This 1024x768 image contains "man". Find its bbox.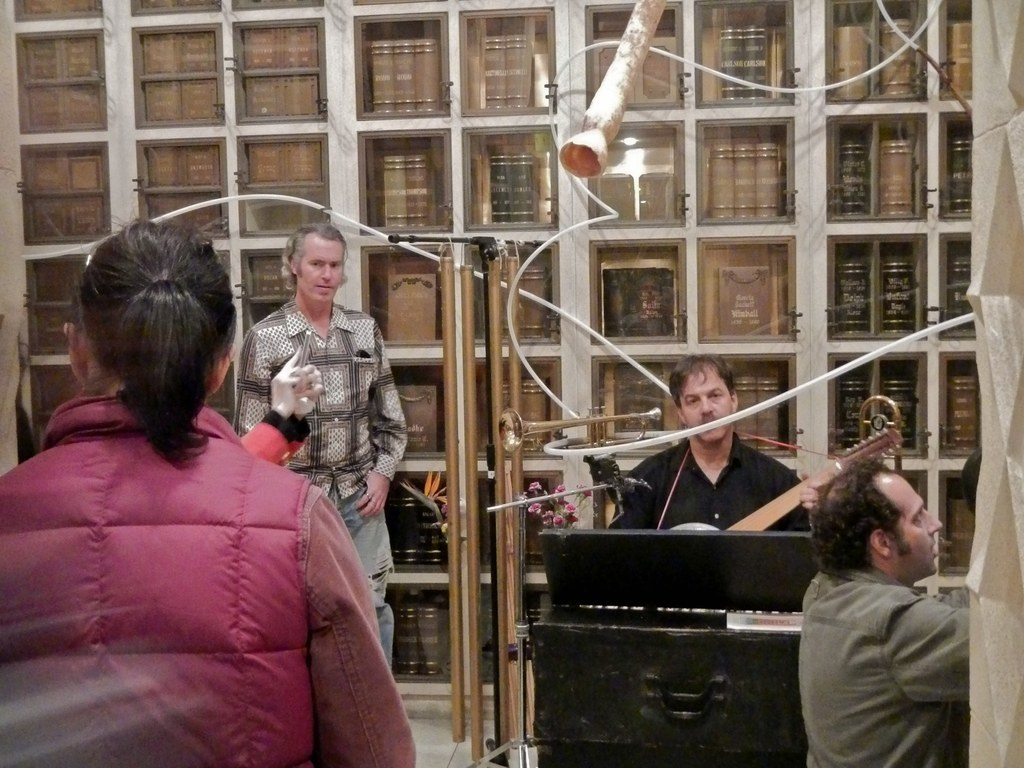
[232,221,412,672].
